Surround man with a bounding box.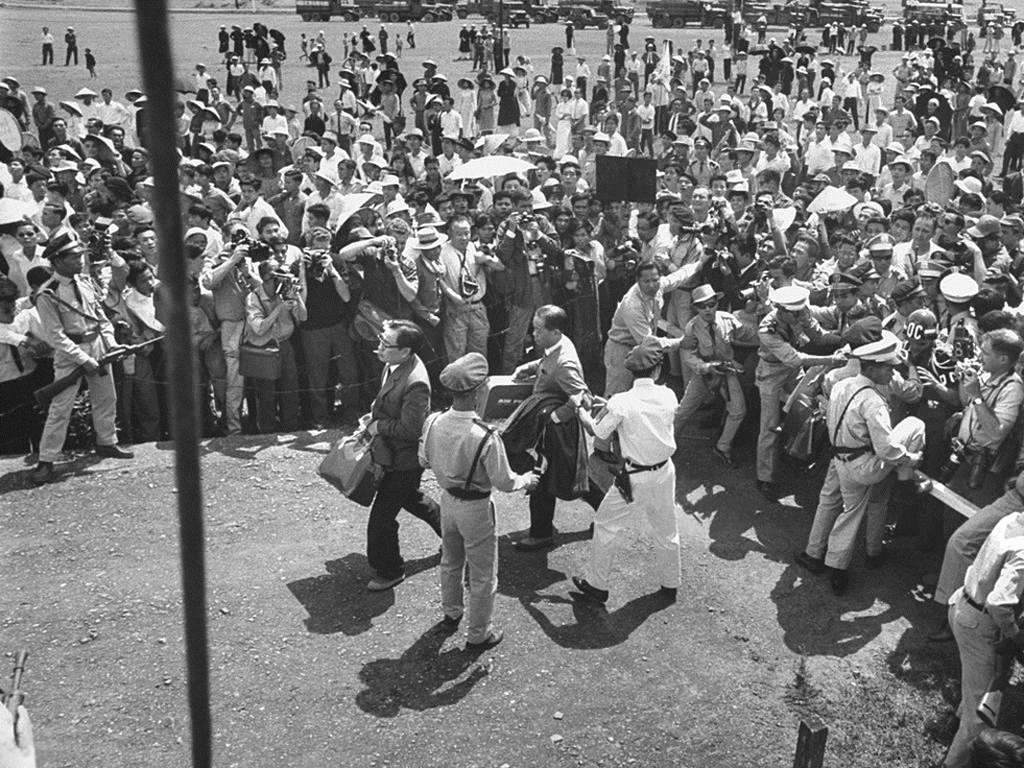
<box>800,320,917,577</box>.
